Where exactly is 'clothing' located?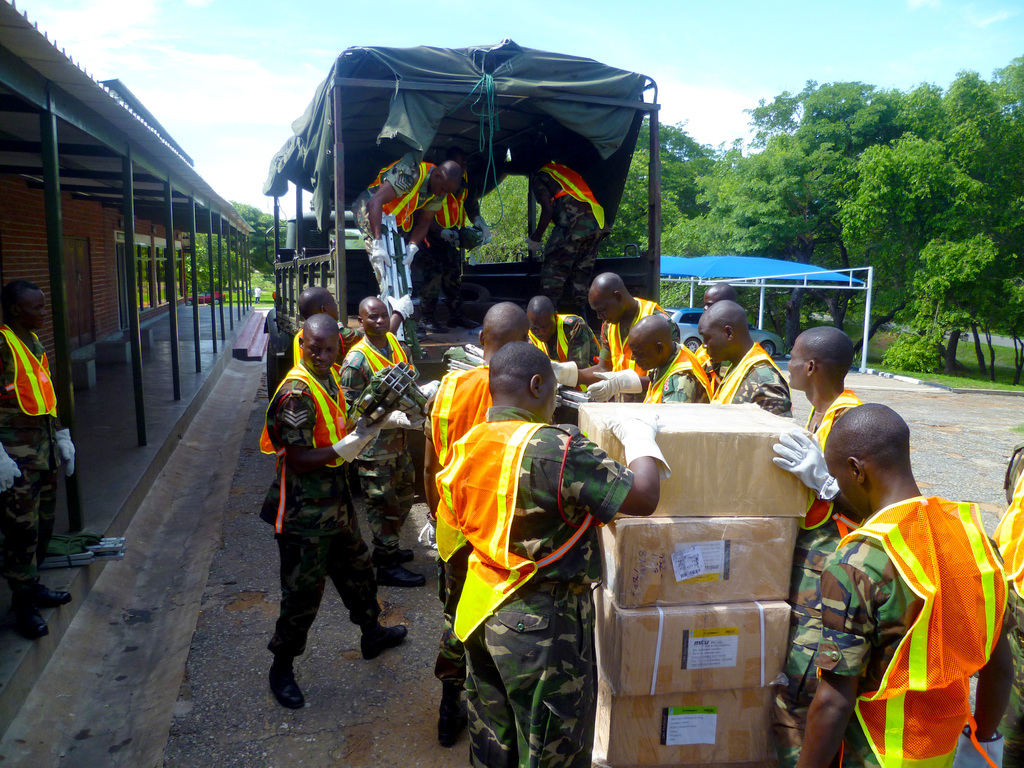
Its bounding box is detection(335, 328, 427, 532).
